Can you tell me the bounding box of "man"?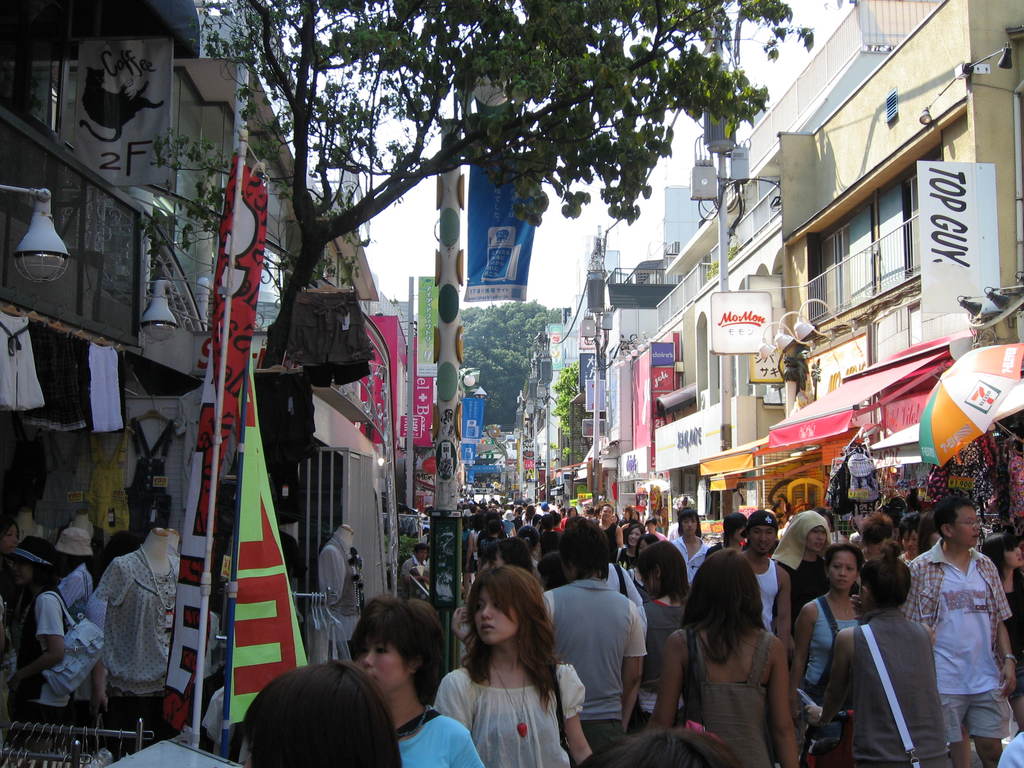
[left=595, top=506, right=624, bottom=556].
